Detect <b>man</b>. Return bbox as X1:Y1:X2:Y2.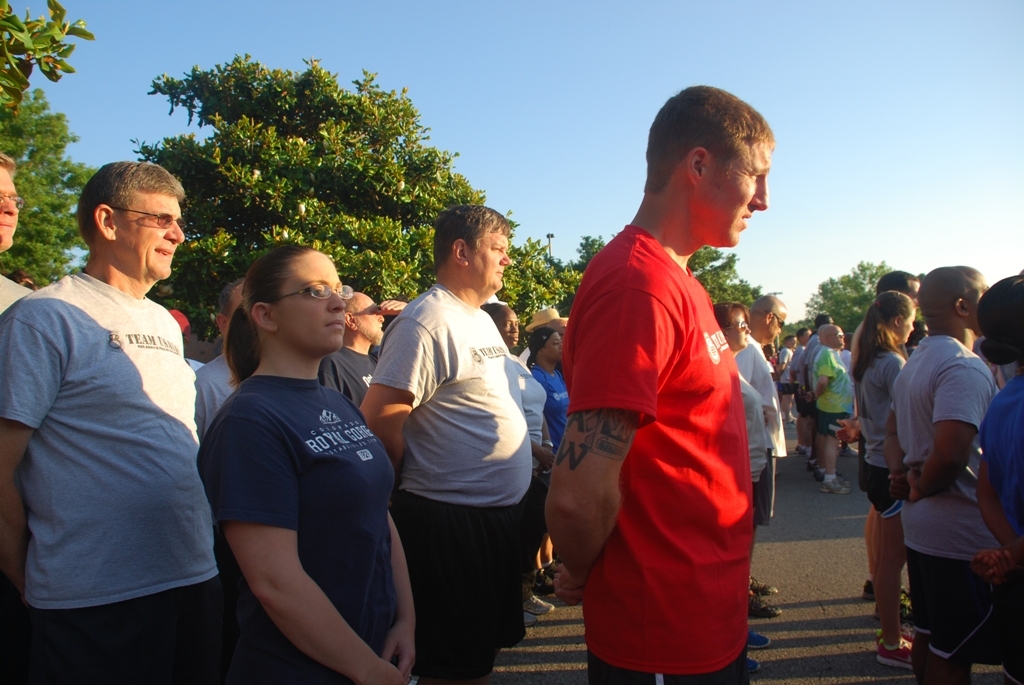
0:160:220:684.
